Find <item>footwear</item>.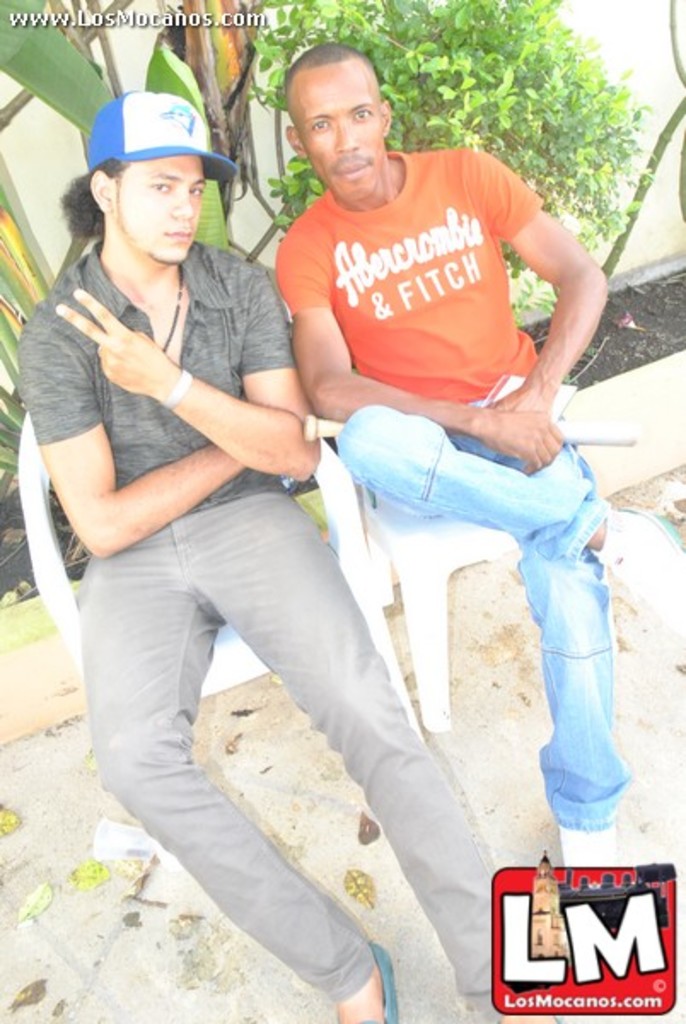
[x1=560, y1=821, x2=626, y2=865].
